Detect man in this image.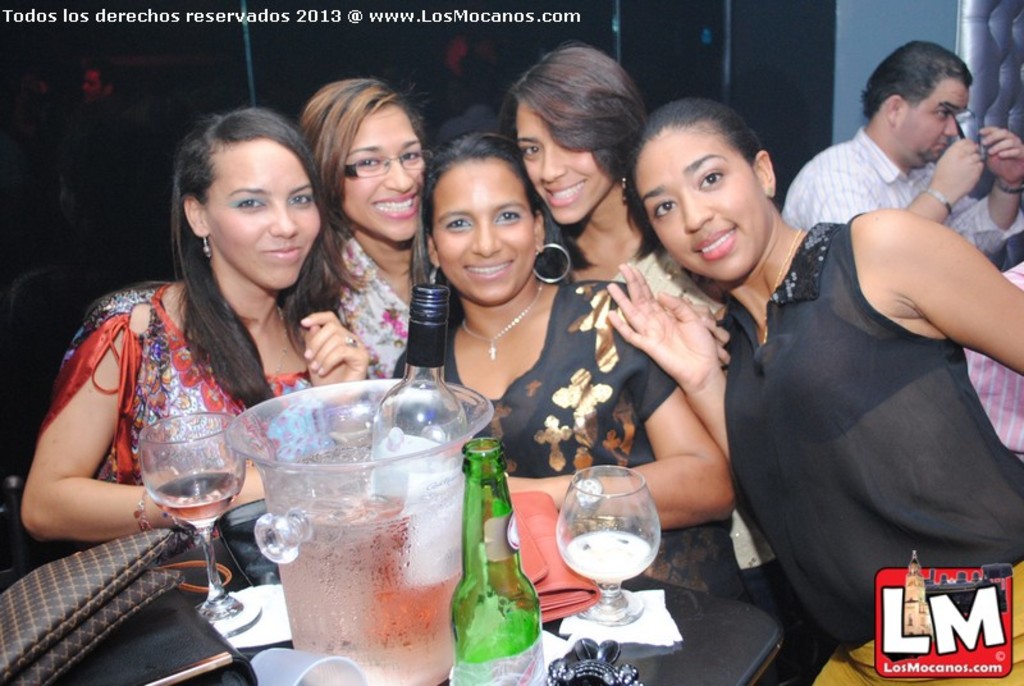
Detection: x1=431, y1=72, x2=504, y2=151.
